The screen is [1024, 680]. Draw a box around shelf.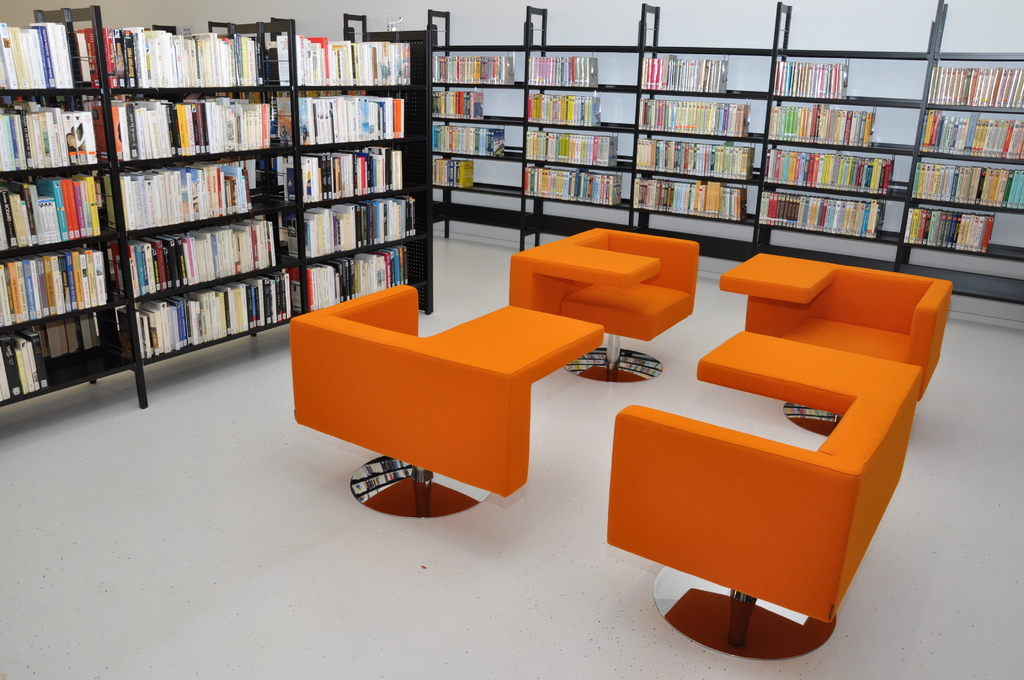
left=0, top=11, right=157, bottom=436.
